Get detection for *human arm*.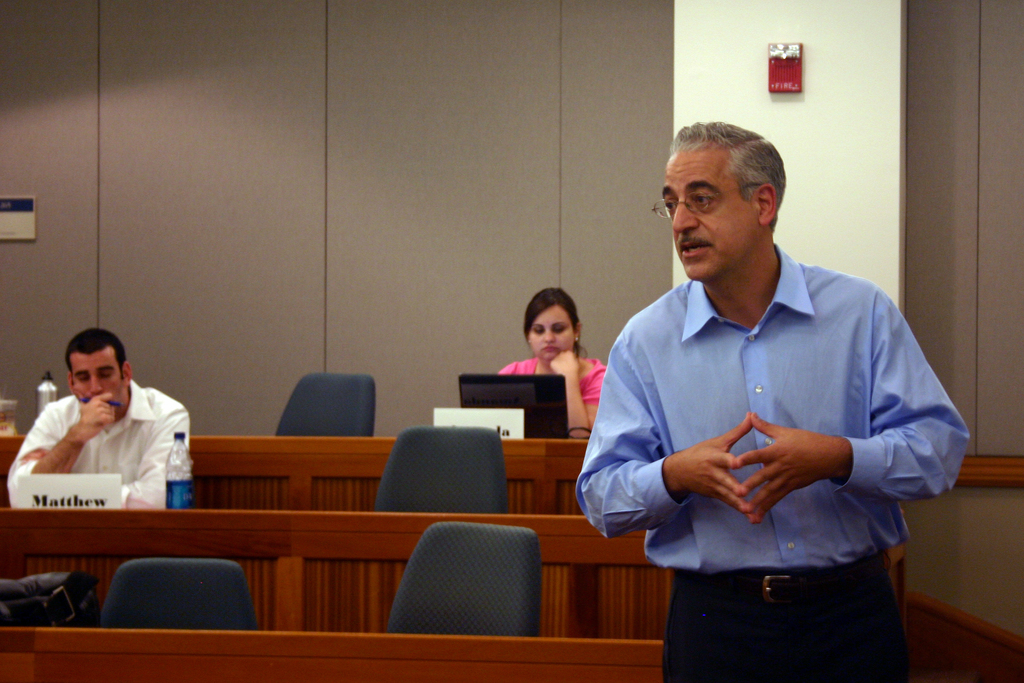
Detection: <region>573, 306, 763, 531</region>.
